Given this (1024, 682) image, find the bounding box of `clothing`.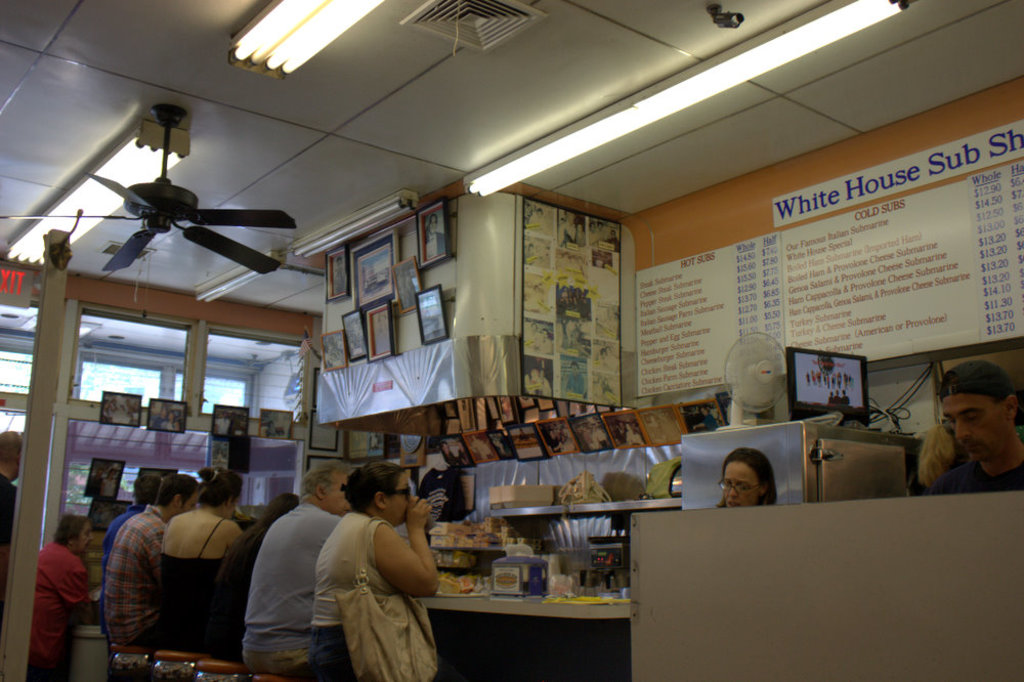
x1=922 y1=464 x2=1023 y2=496.
